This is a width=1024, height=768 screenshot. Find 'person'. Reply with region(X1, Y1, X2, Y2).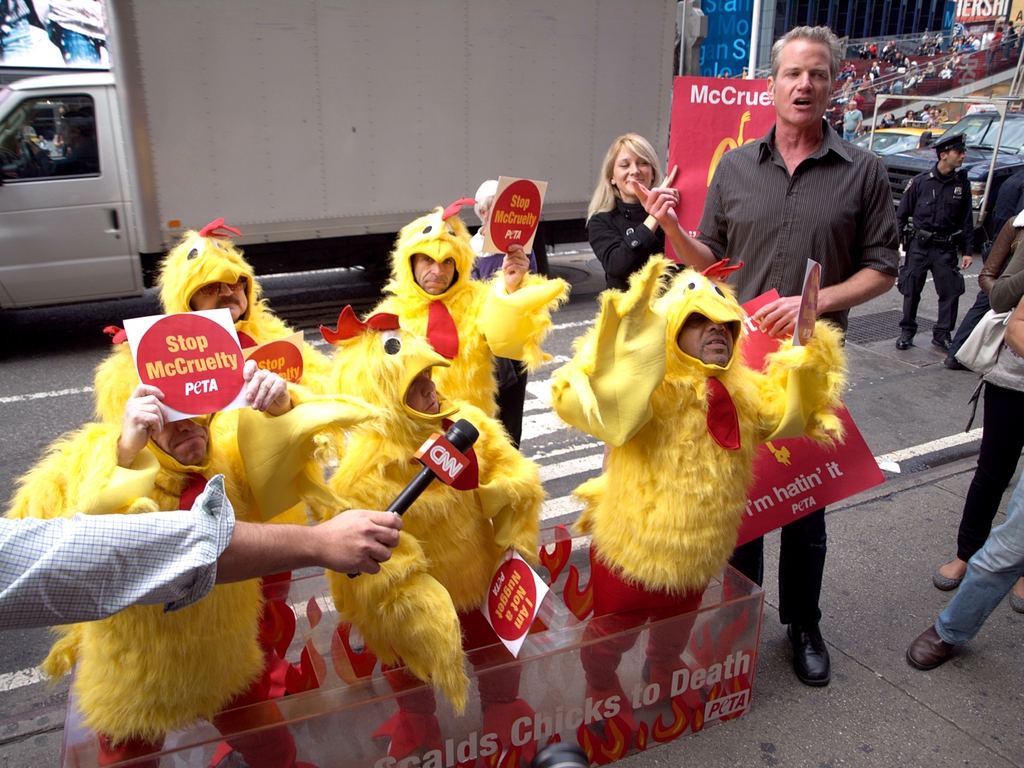
region(897, 429, 1023, 673).
